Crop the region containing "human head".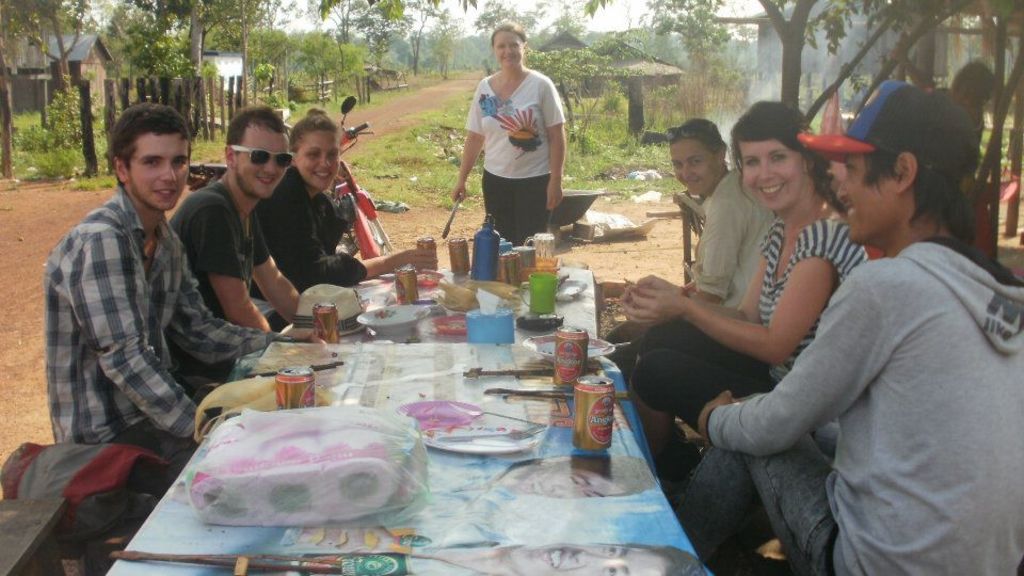
Crop region: pyautogui.locateOnScreen(95, 96, 192, 206).
